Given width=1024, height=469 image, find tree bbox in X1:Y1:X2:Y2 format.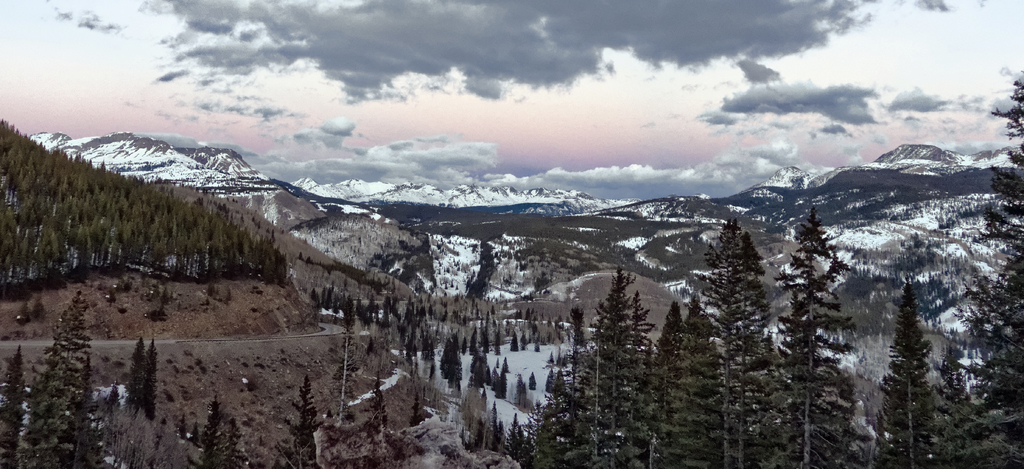
122:332:150:403.
